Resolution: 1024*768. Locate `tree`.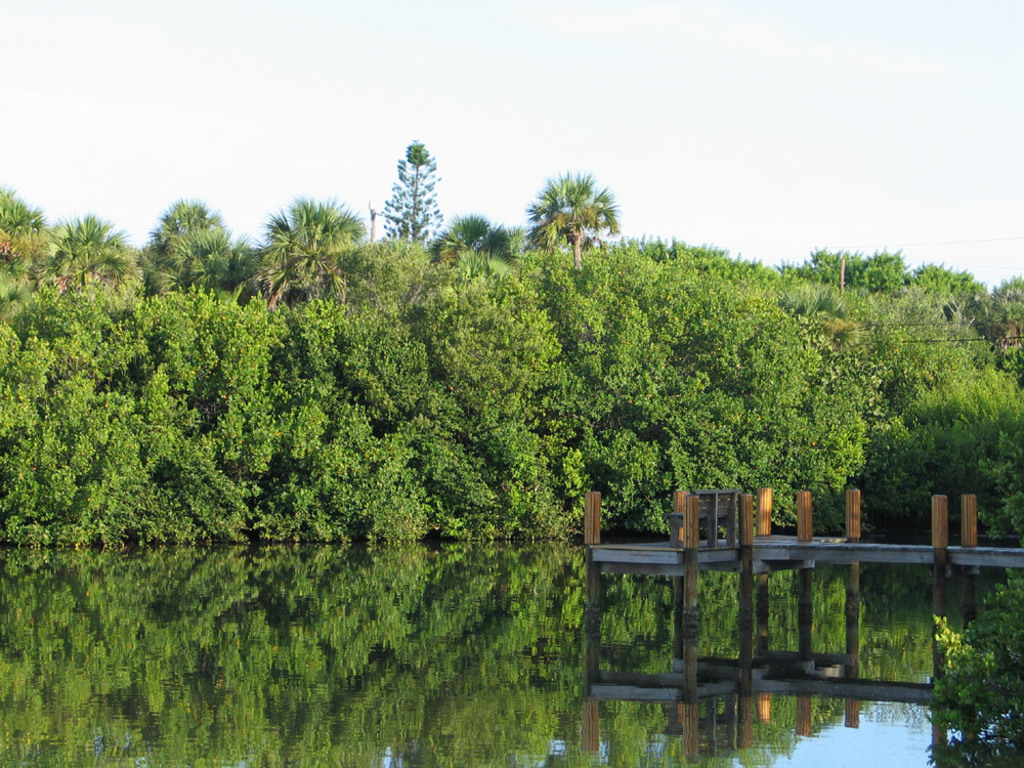
box(437, 215, 519, 281).
